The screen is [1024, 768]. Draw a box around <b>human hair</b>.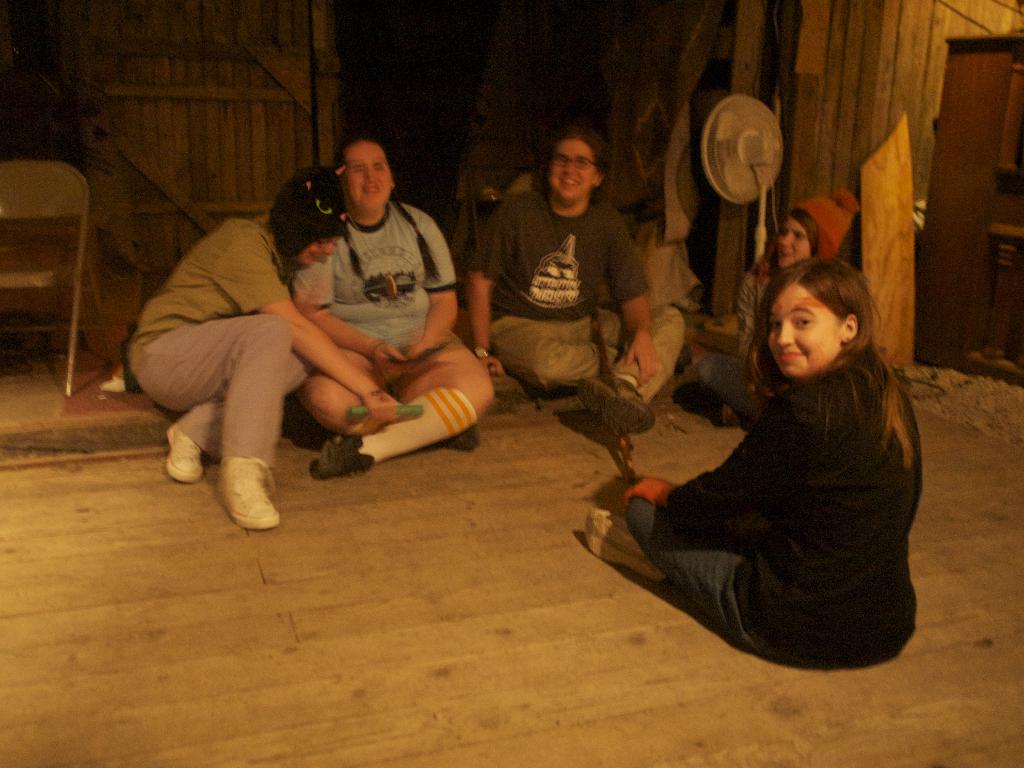
x1=769, y1=205, x2=822, y2=259.
